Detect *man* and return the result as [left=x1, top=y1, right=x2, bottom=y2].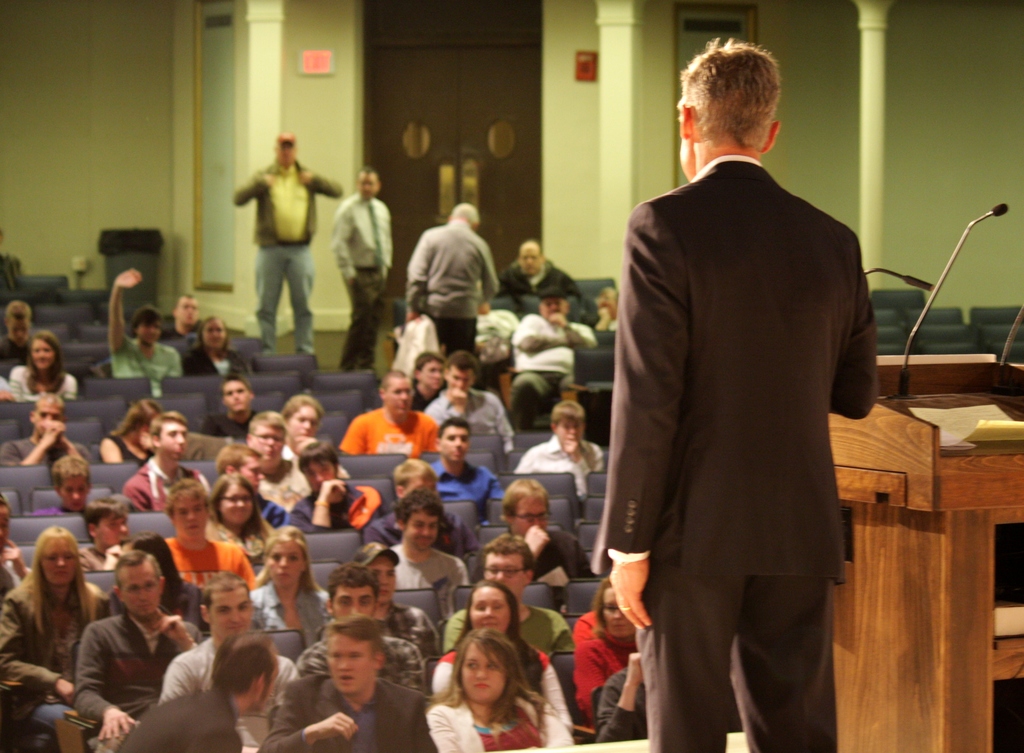
[left=424, top=349, right=515, bottom=451].
